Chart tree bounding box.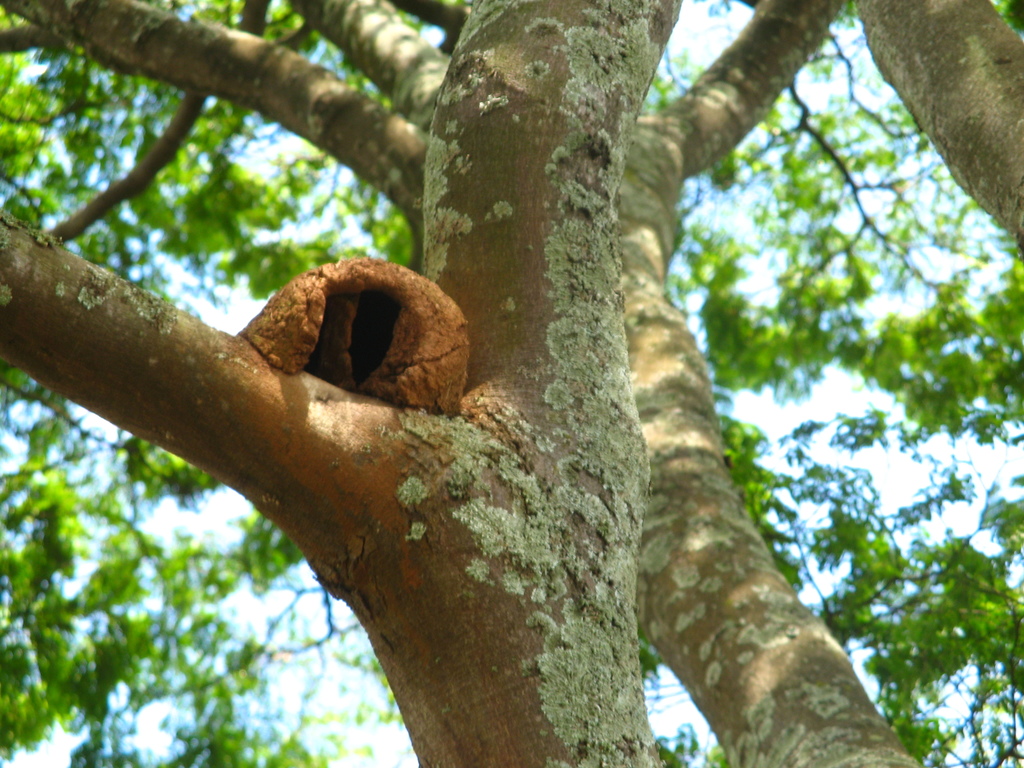
Charted: <box>0,0,688,767</box>.
